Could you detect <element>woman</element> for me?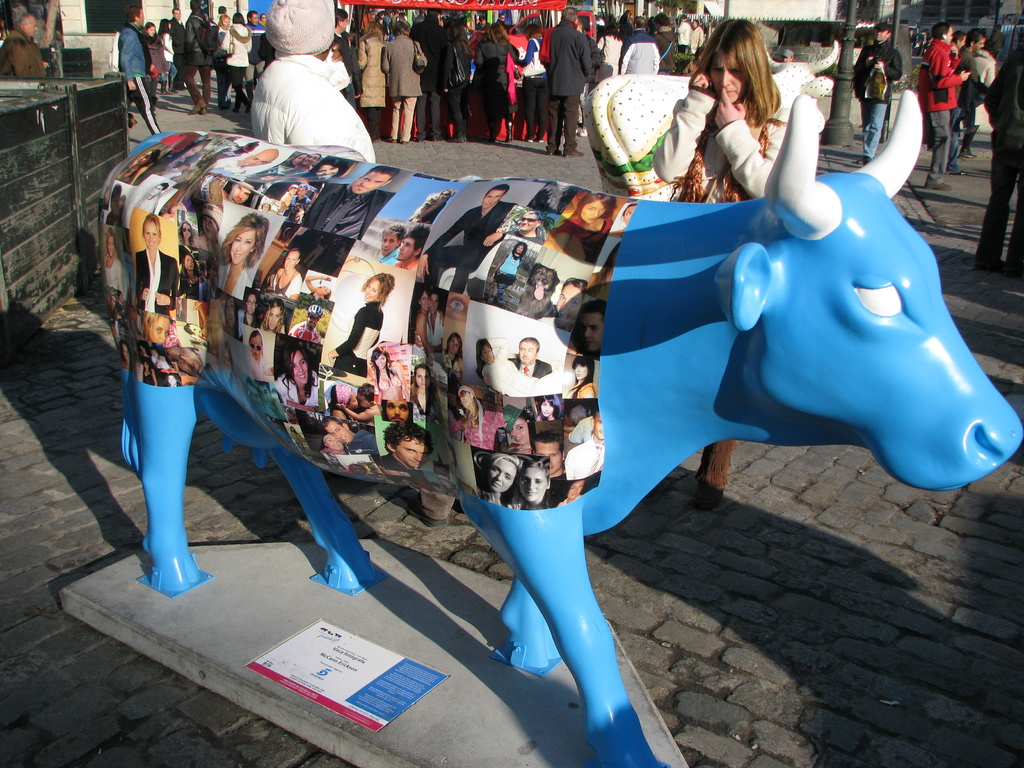
Detection result: select_region(260, 300, 284, 335).
